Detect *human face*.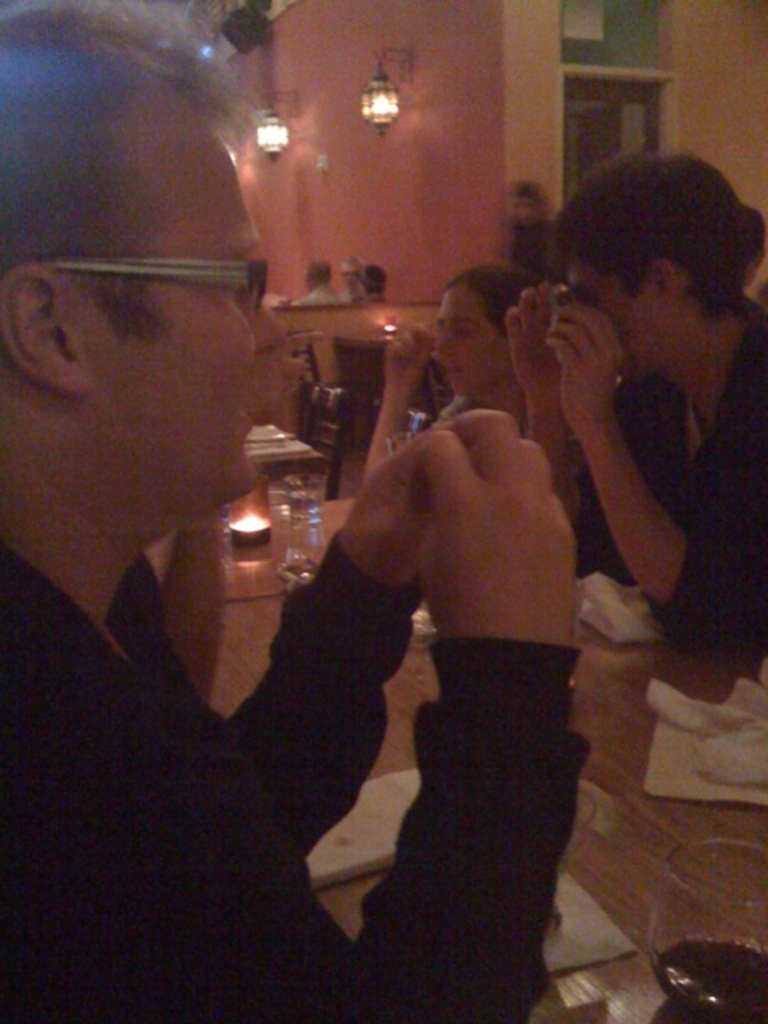
Detected at x1=440 y1=286 x2=509 y2=398.
